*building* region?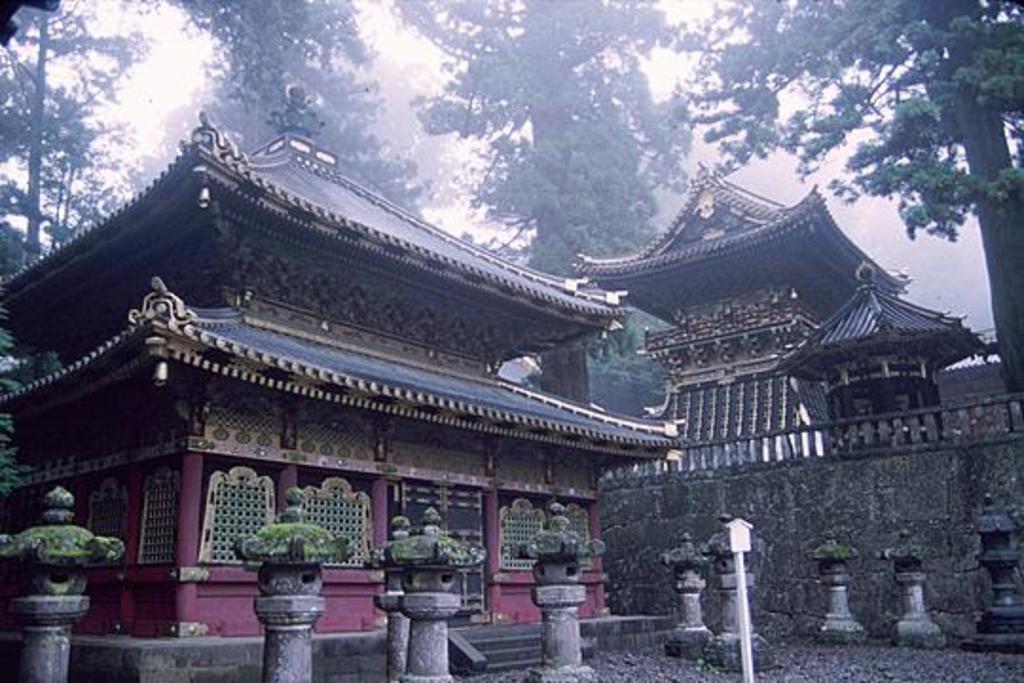
bbox(571, 159, 1003, 457)
